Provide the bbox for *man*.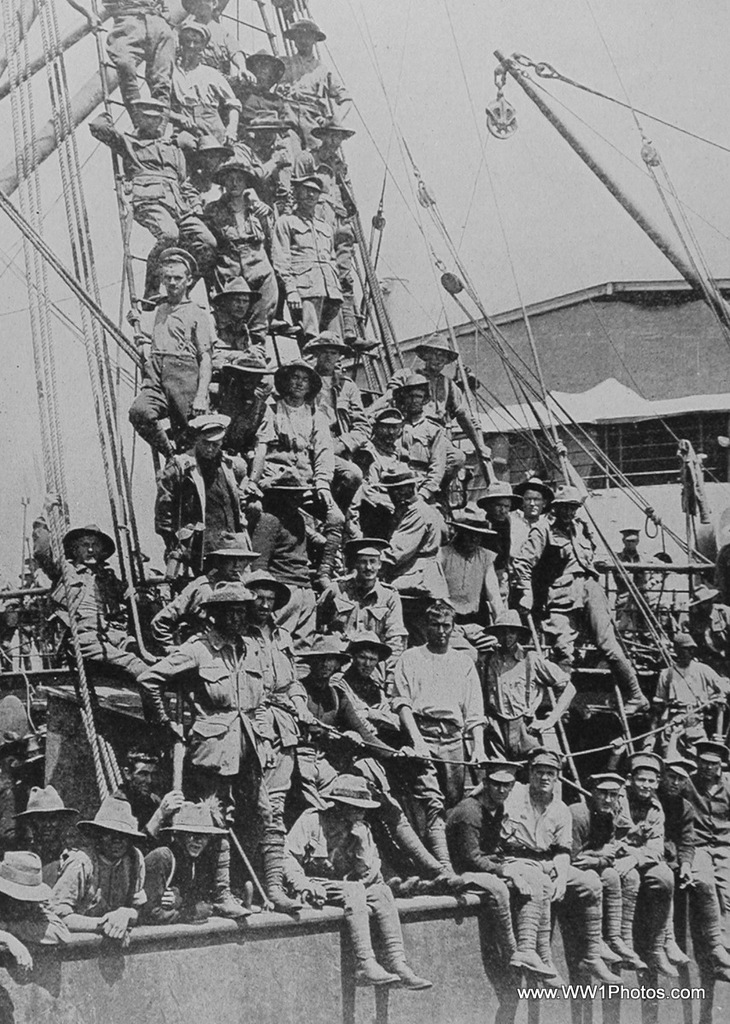
{"x1": 689, "y1": 760, "x2": 729, "y2": 928}.
